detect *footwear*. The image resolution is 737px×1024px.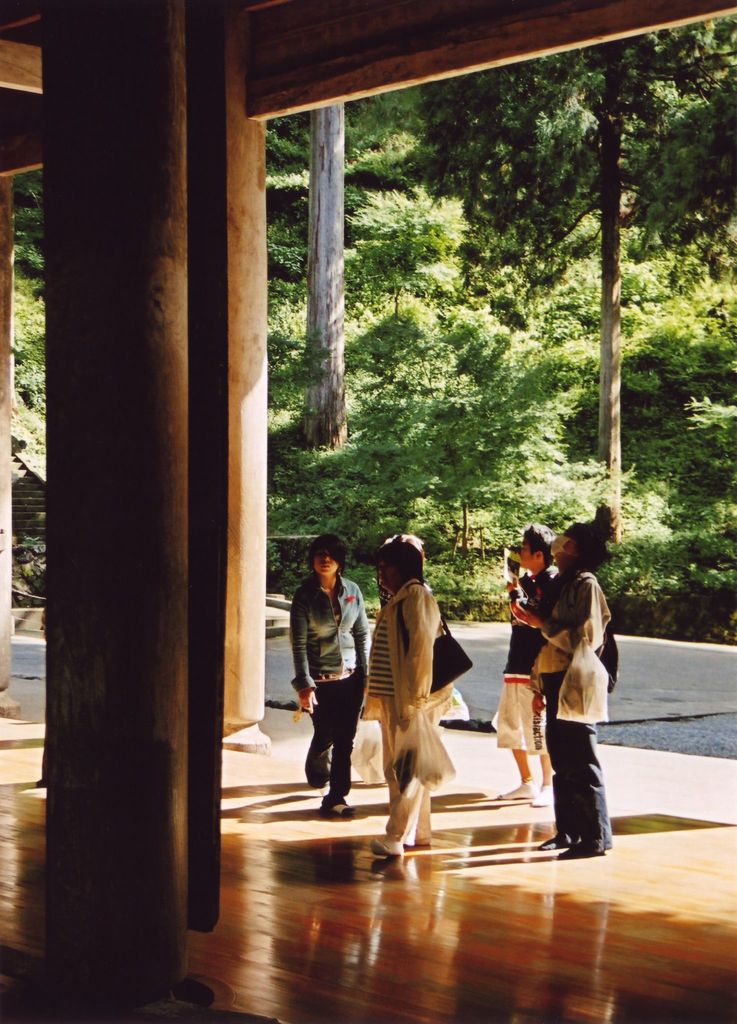
[left=320, top=777, right=330, bottom=798].
